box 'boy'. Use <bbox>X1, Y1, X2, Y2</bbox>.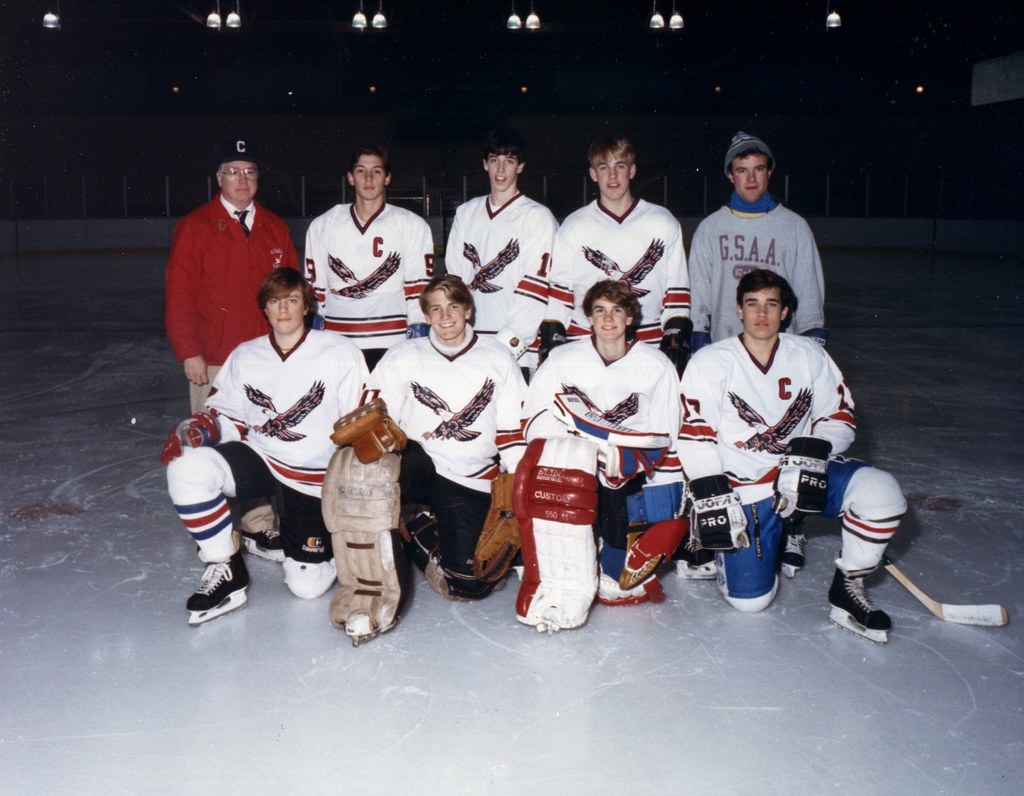
<bbox>681, 270, 904, 640</bbox>.
